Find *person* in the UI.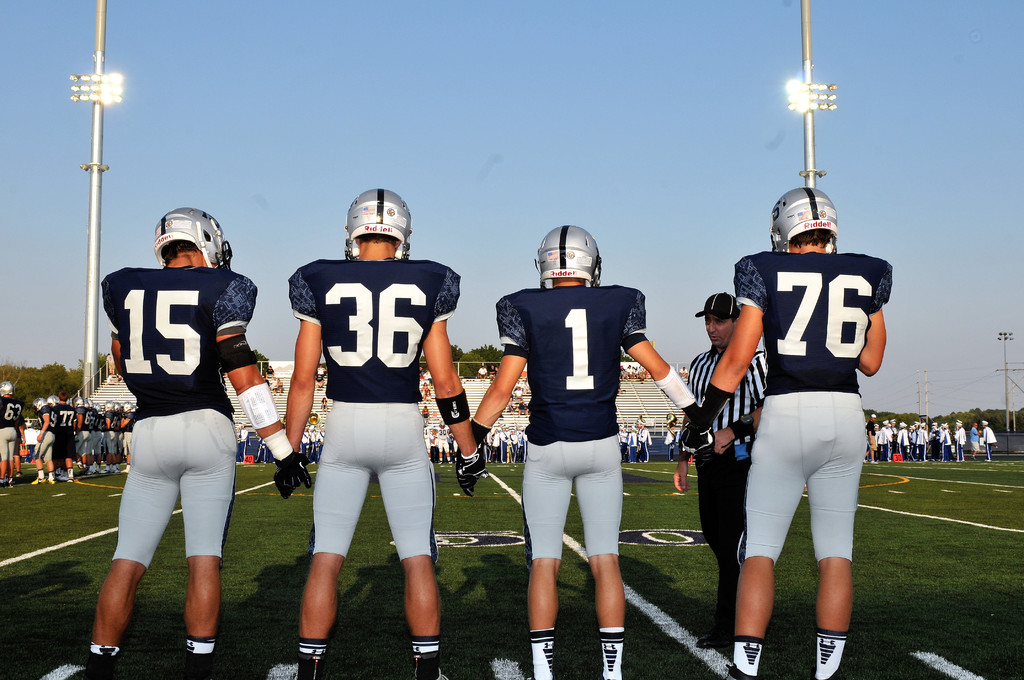
UI element at <box>117,398,137,466</box>.
